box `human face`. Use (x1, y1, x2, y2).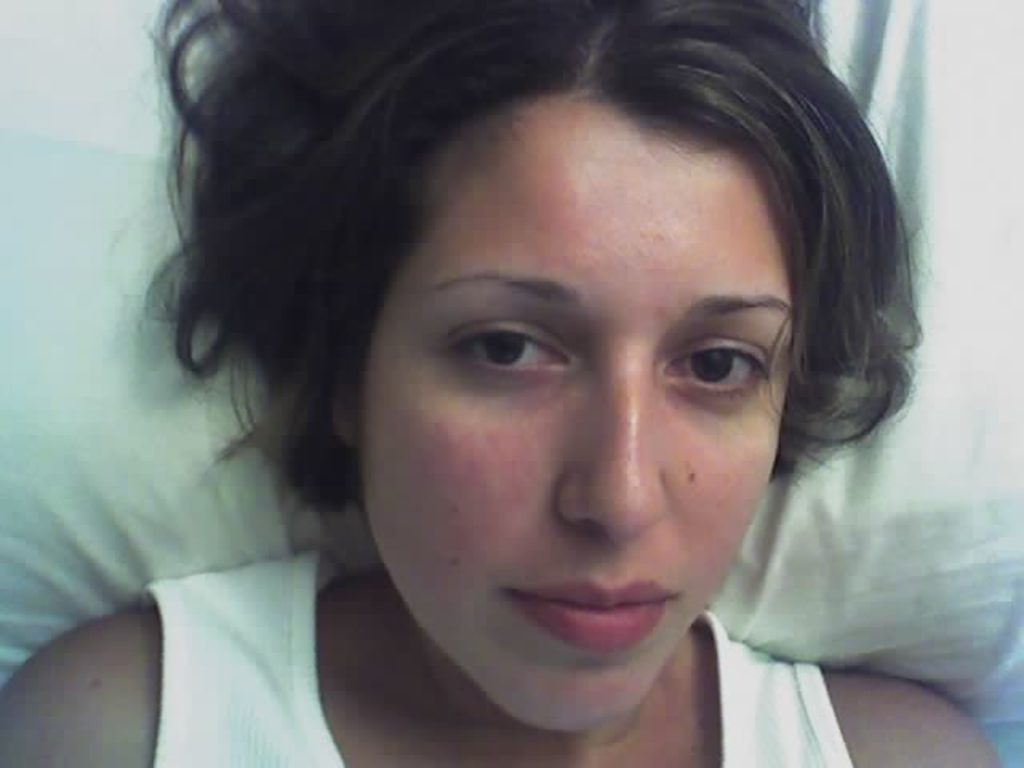
(344, 82, 794, 728).
